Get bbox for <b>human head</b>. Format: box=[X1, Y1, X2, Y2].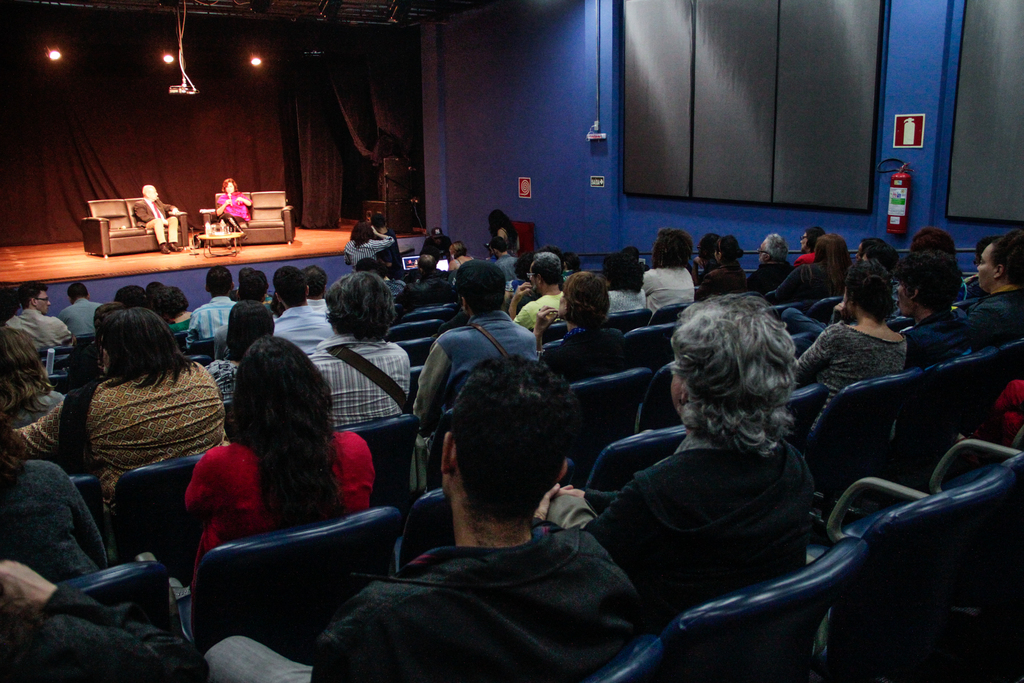
box=[855, 235, 901, 274].
